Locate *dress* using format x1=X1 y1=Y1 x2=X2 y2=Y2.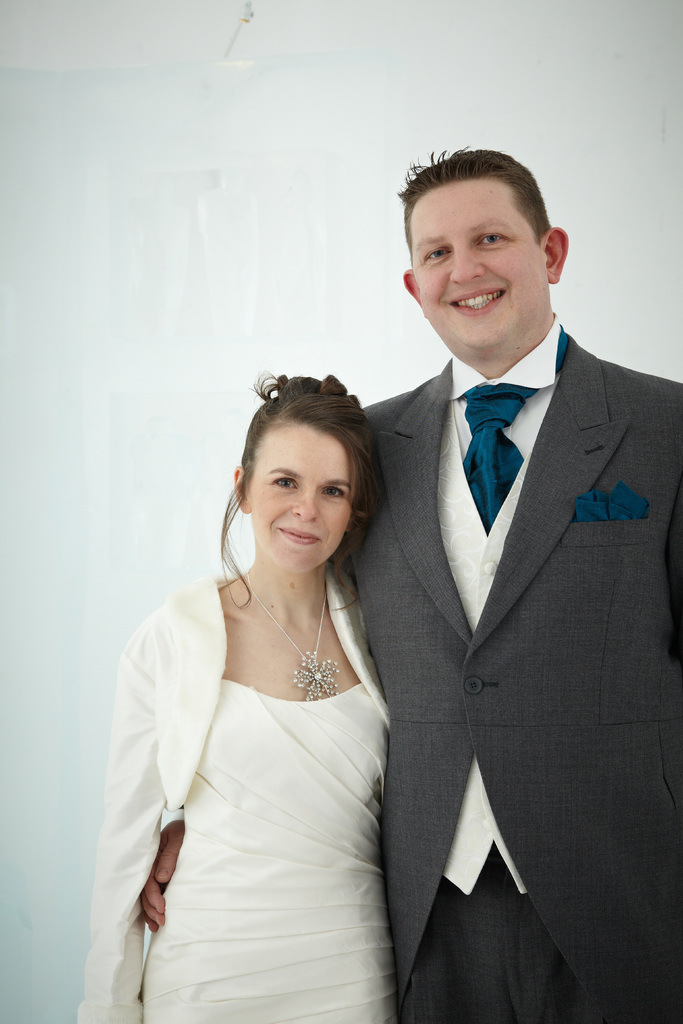
x1=142 y1=678 x2=389 y2=1023.
